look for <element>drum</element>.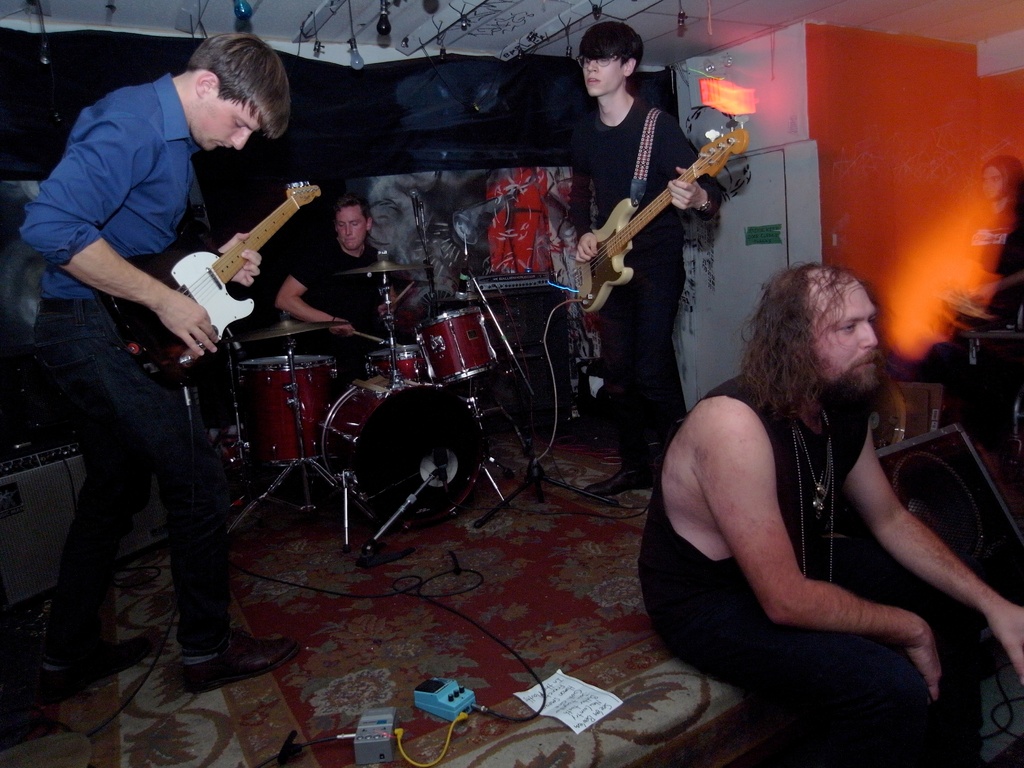
Found: 321, 373, 485, 529.
